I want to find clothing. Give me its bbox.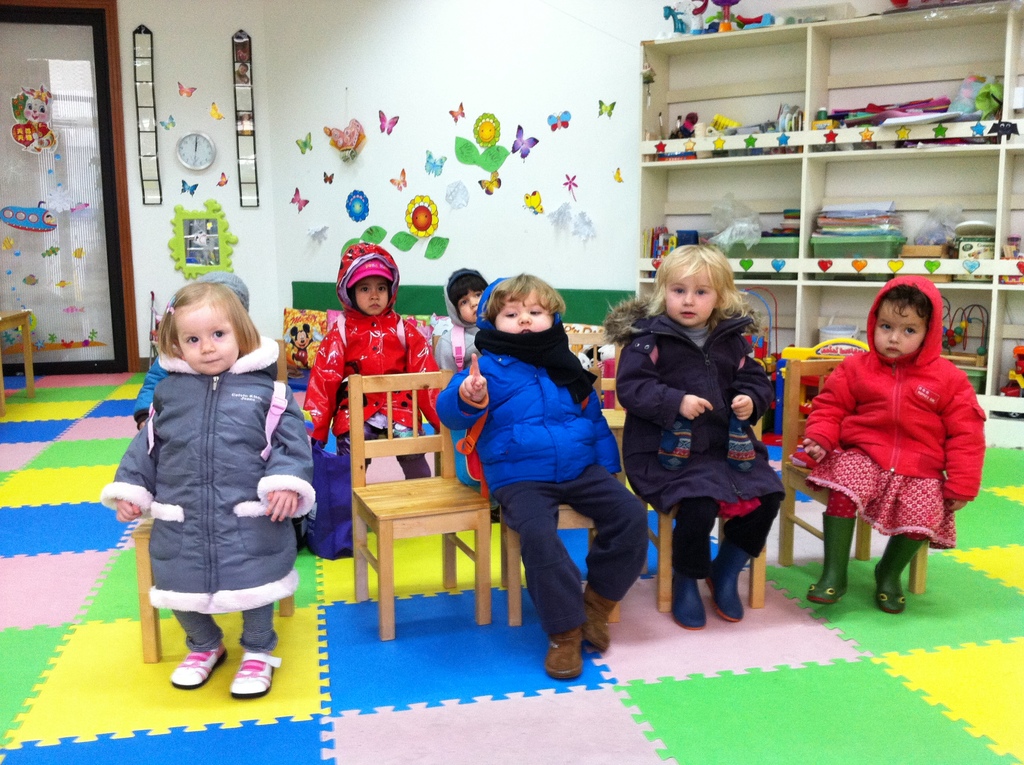
bbox=[108, 334, 318, 641].
